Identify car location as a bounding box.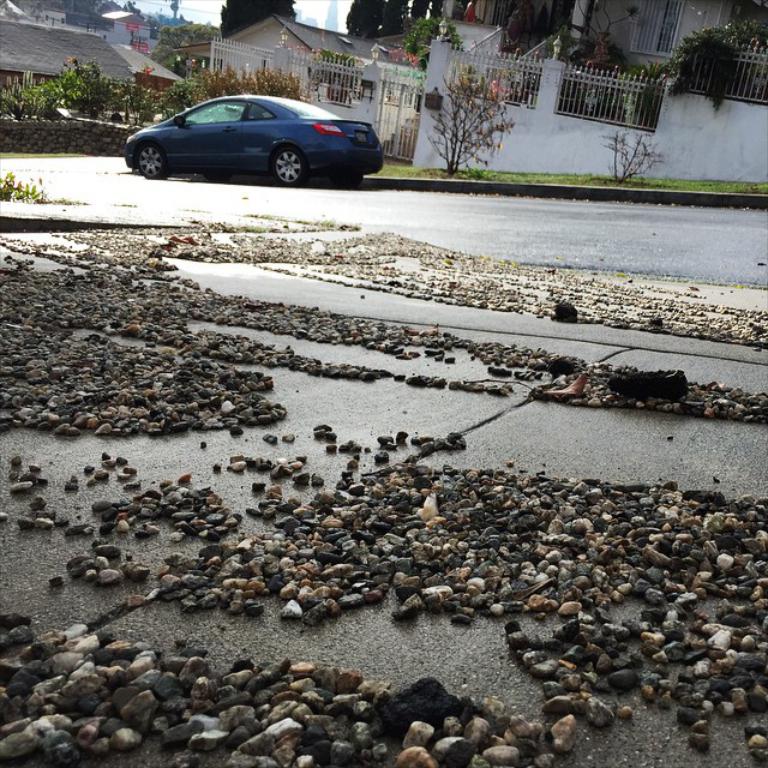
locate(119, 72, 379, 173).
